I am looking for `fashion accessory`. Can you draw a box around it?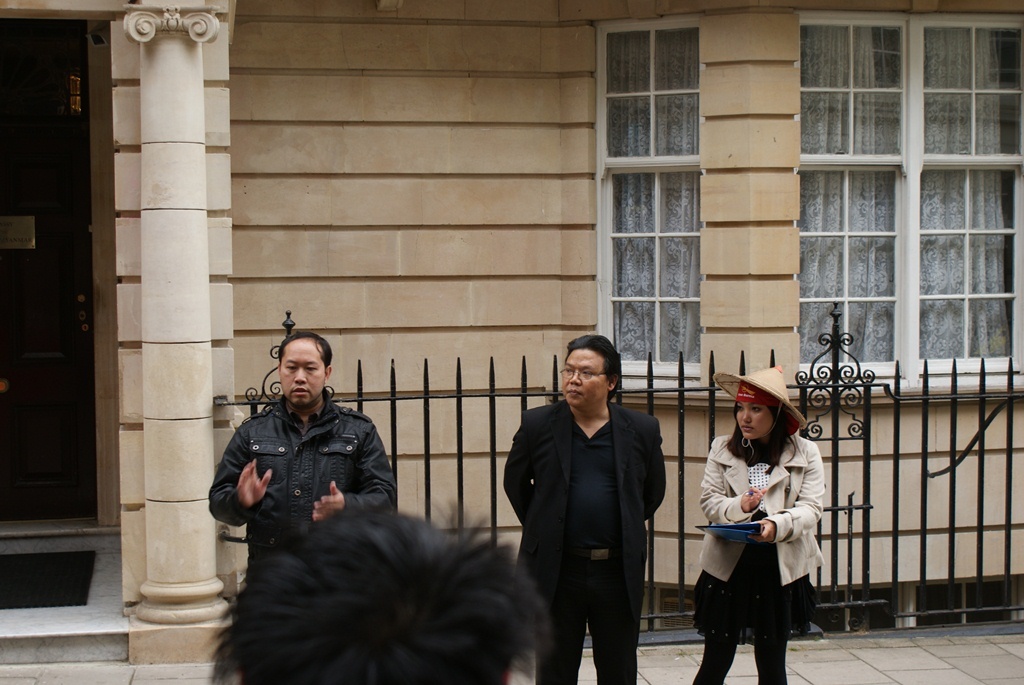
Sure, the bounding box is 714 362 808 433.
